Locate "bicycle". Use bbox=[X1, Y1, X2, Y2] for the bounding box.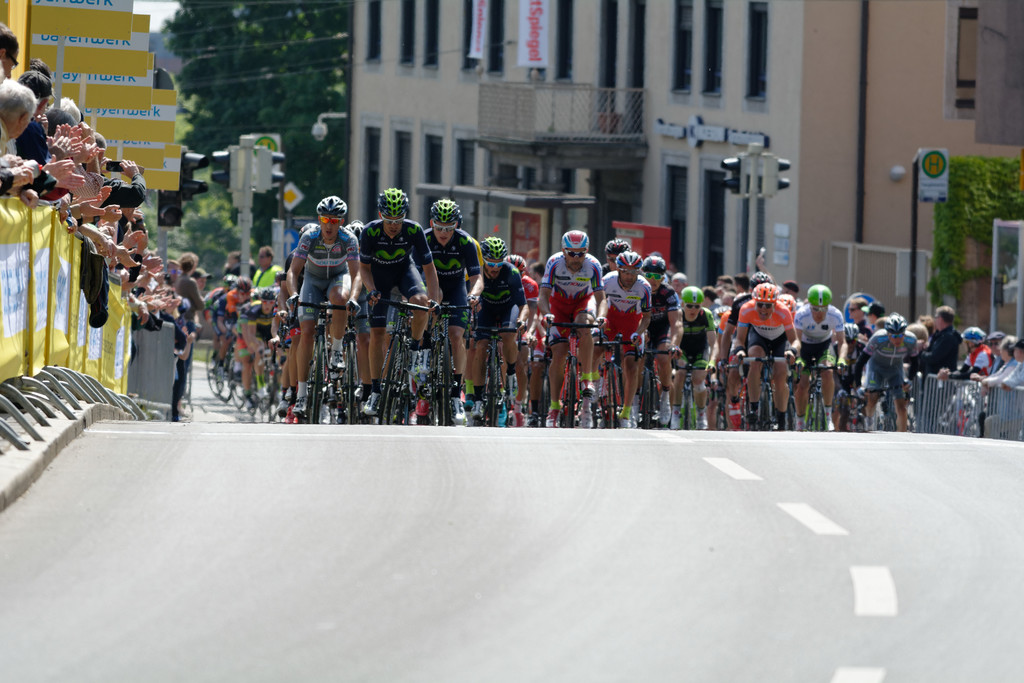
bbox=[740, 358, 781, 437].
